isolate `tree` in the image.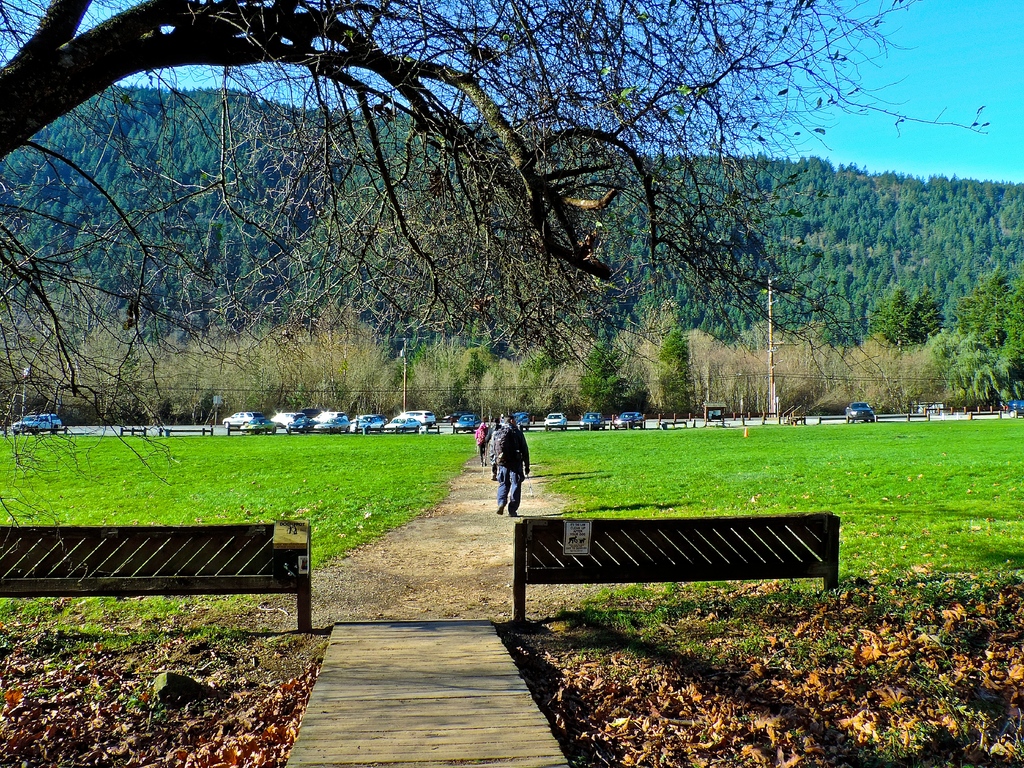
Isolated region: bbox=[957, 262, 1023, 373].
